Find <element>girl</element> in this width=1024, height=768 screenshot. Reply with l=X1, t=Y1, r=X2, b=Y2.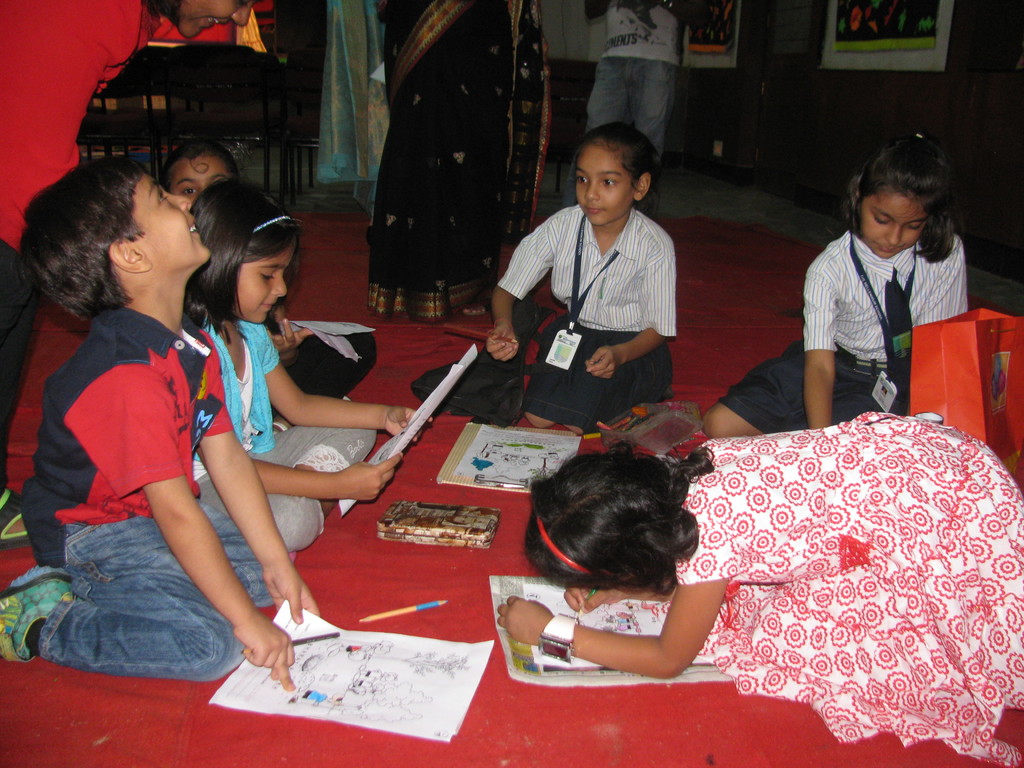
l=498, t=406, r=1023, b=767.
